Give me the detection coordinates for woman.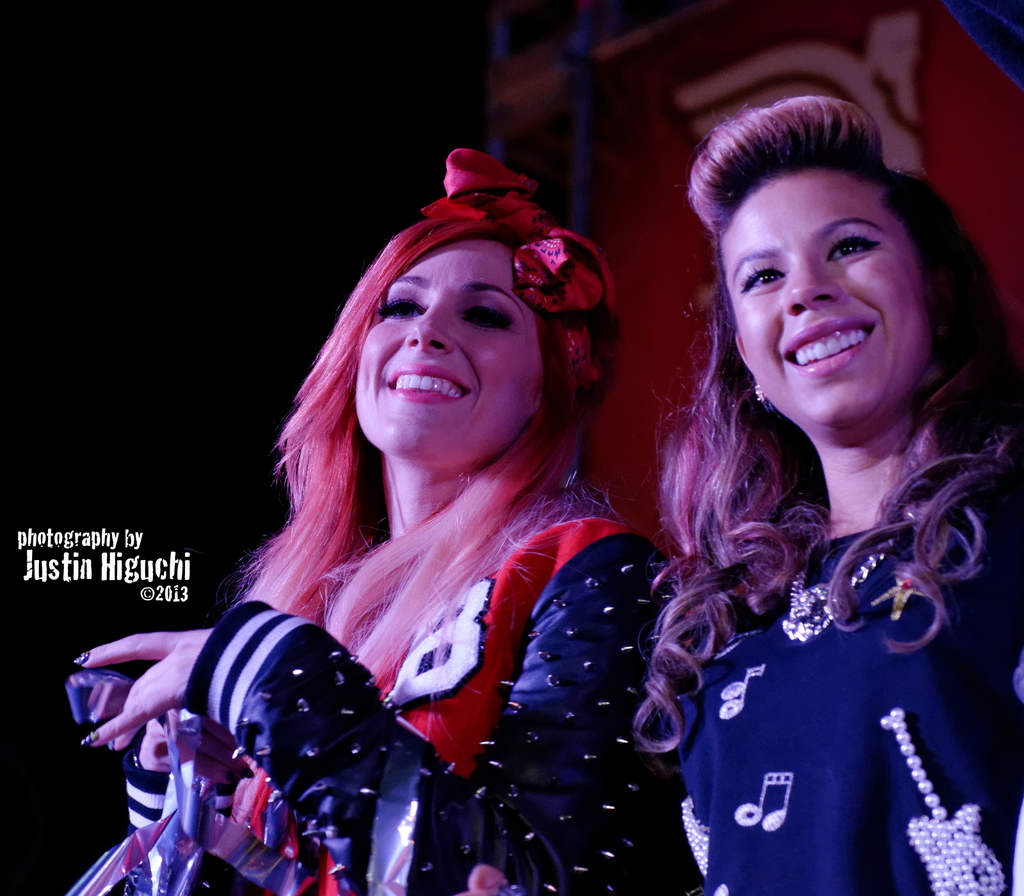
bbox=[460, 95, 1023, 895].
